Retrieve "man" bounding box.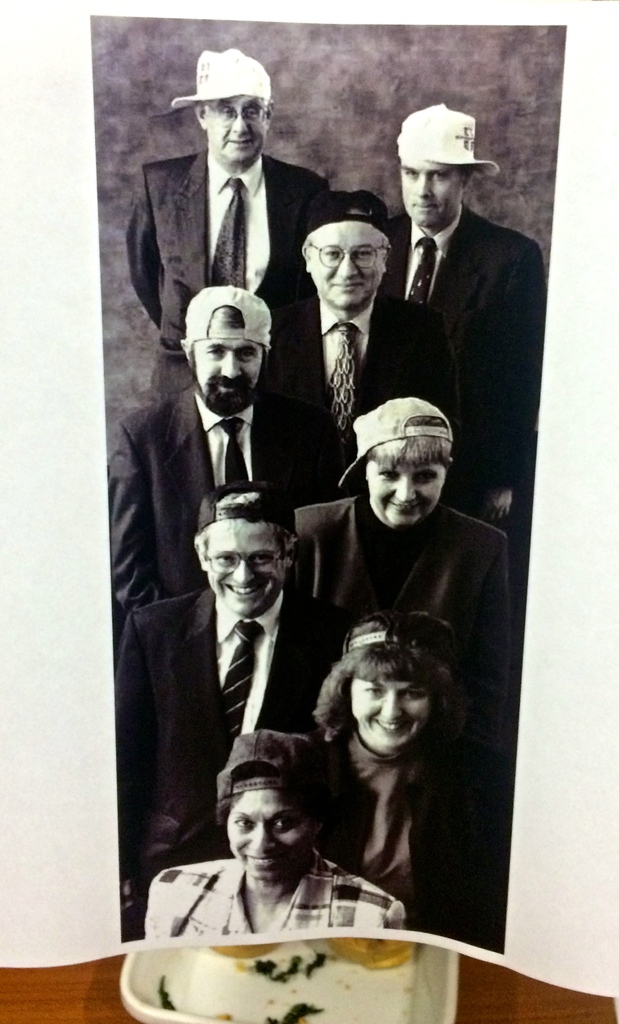
Bounding box: rect(129, 439, 364, 902).
